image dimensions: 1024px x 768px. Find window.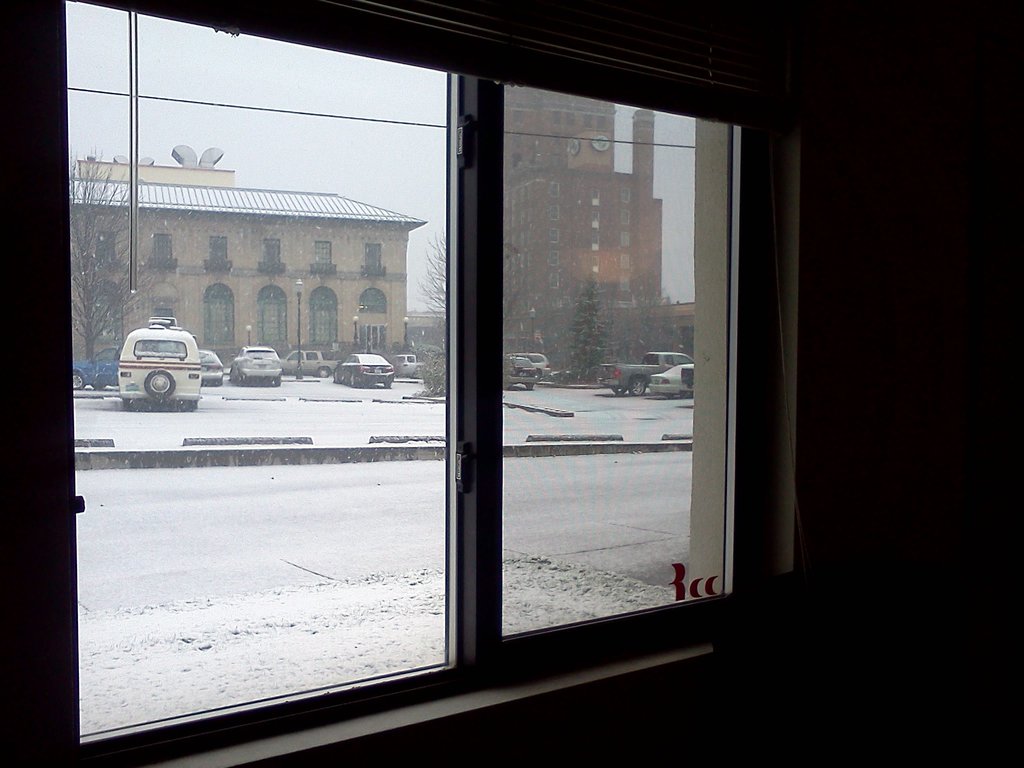
Rect(622, 253, 628, 268).
